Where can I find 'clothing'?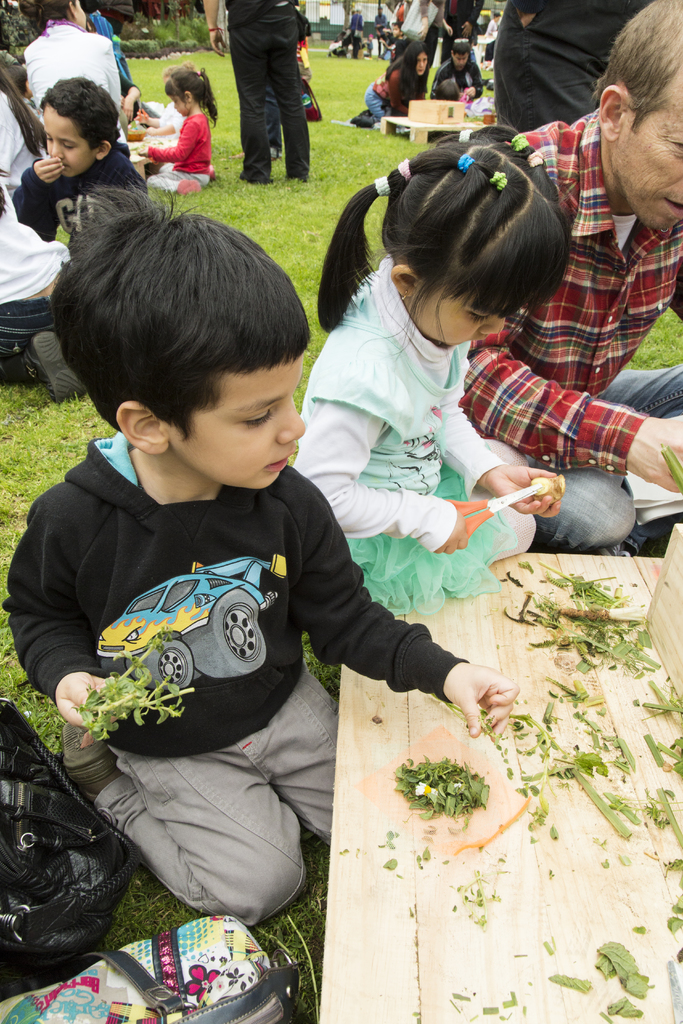
You can find it at (left=40, top=342, right=452, bottom=966).
